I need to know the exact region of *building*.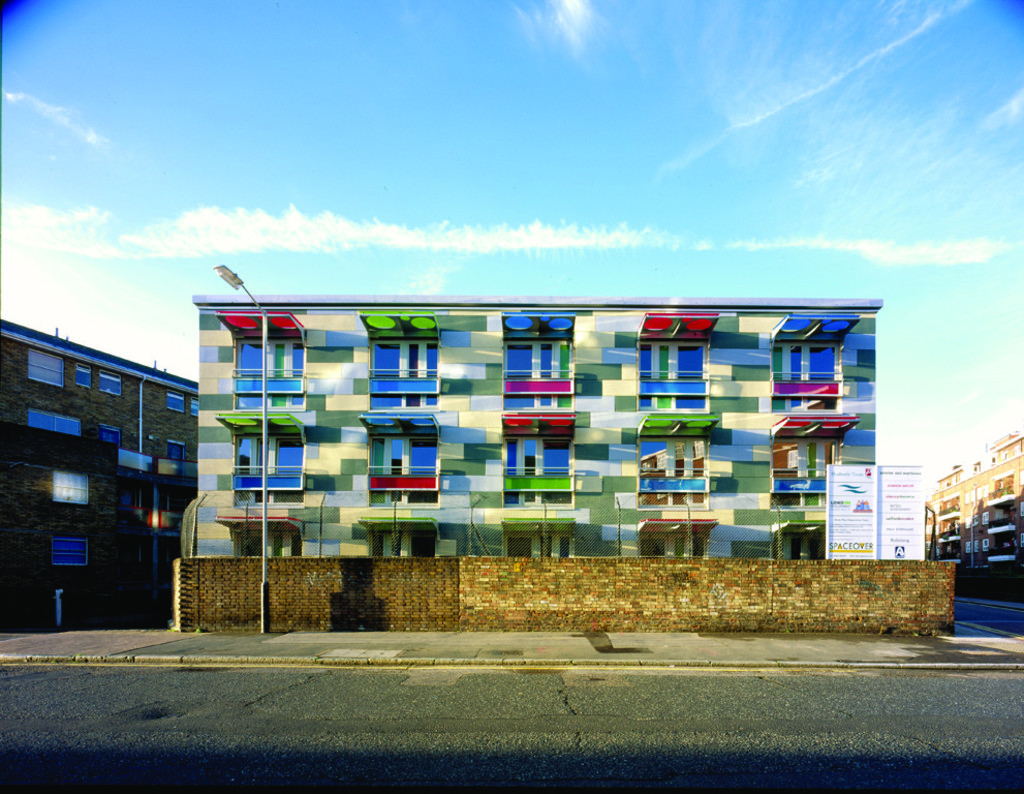
Region: region(0, 319, 197, 631).
